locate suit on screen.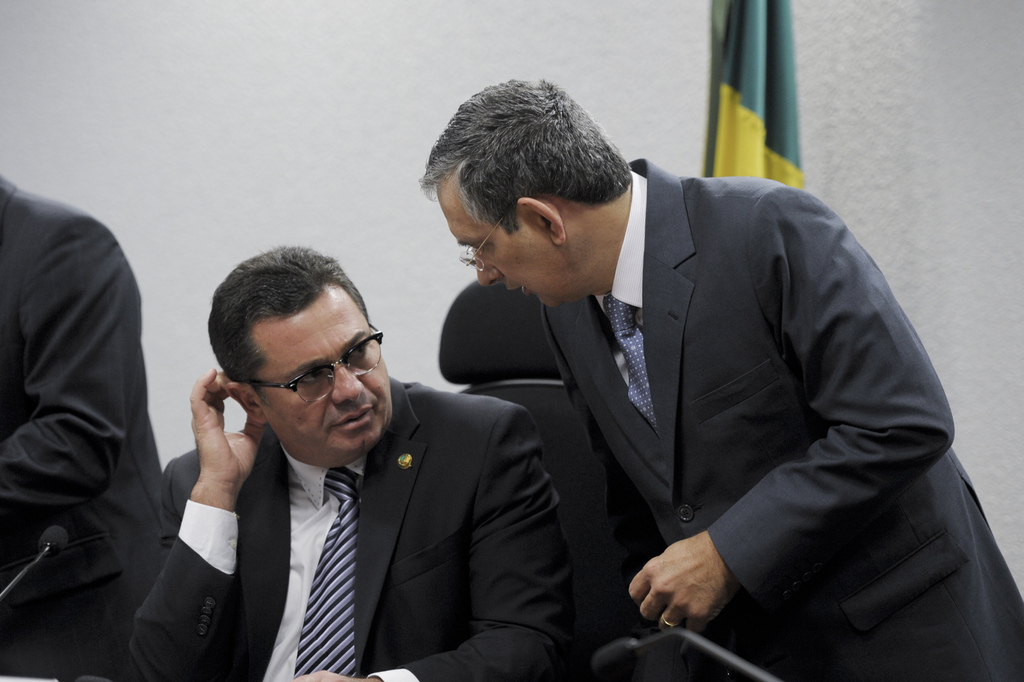
On screen at rect(541, 158, 1023, 681).
